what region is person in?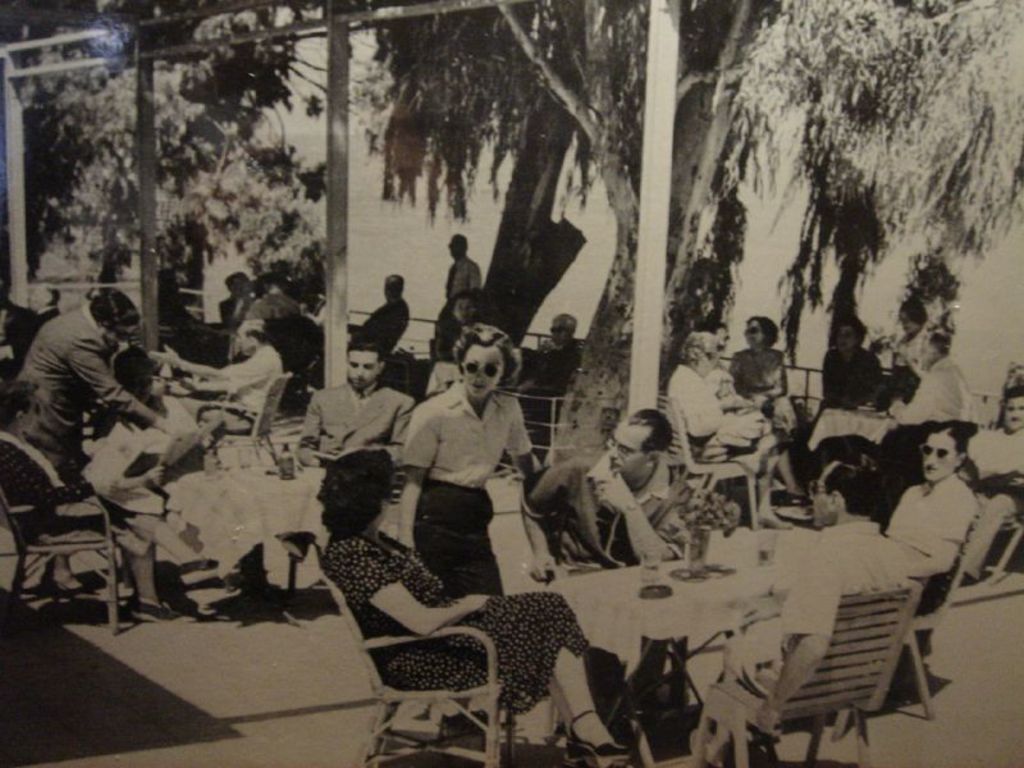
Rect(507, 417, 695, 589).
